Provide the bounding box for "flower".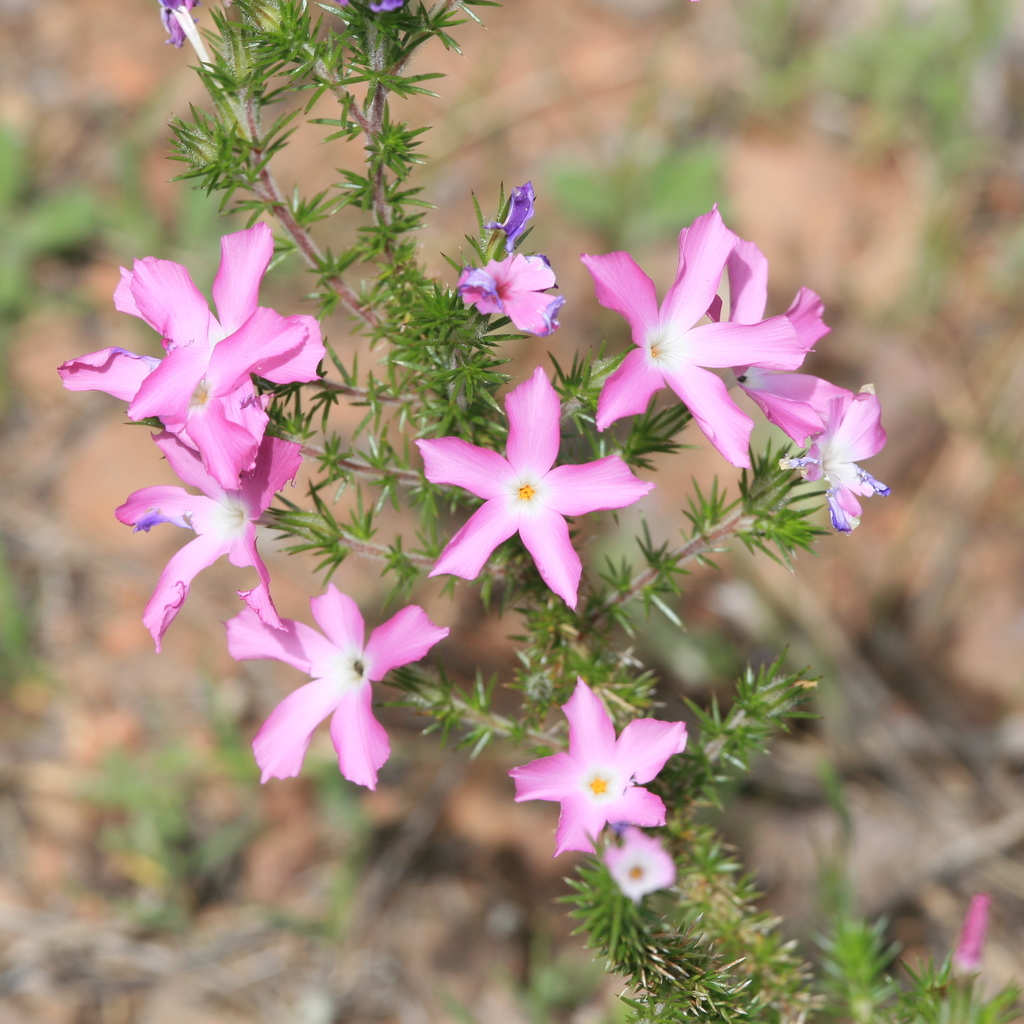
rect(483, 176, 538, 248).
